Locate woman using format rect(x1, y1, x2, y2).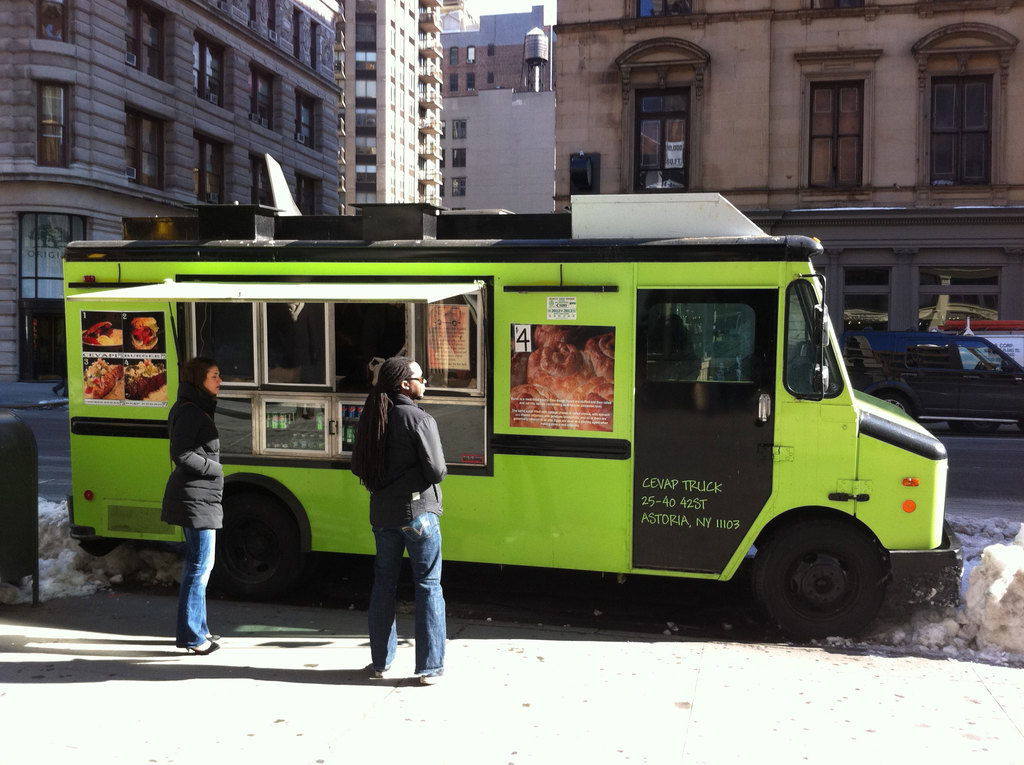
rect(339, 339, 452, 679).
